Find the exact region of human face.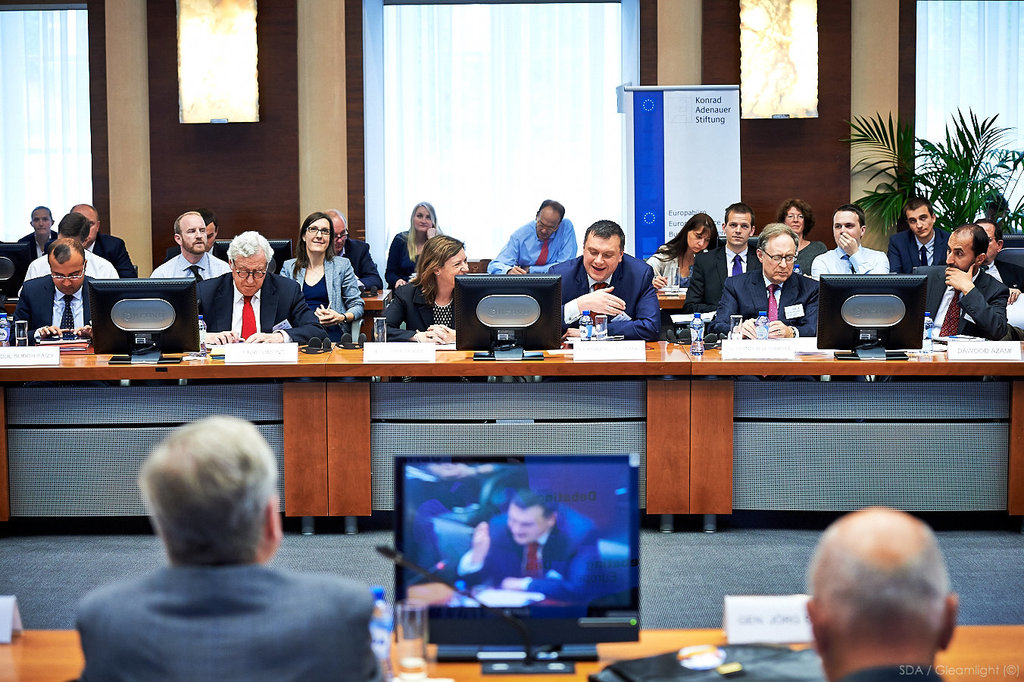
Exact region: <region>46, 253, 87, 296</region>.
